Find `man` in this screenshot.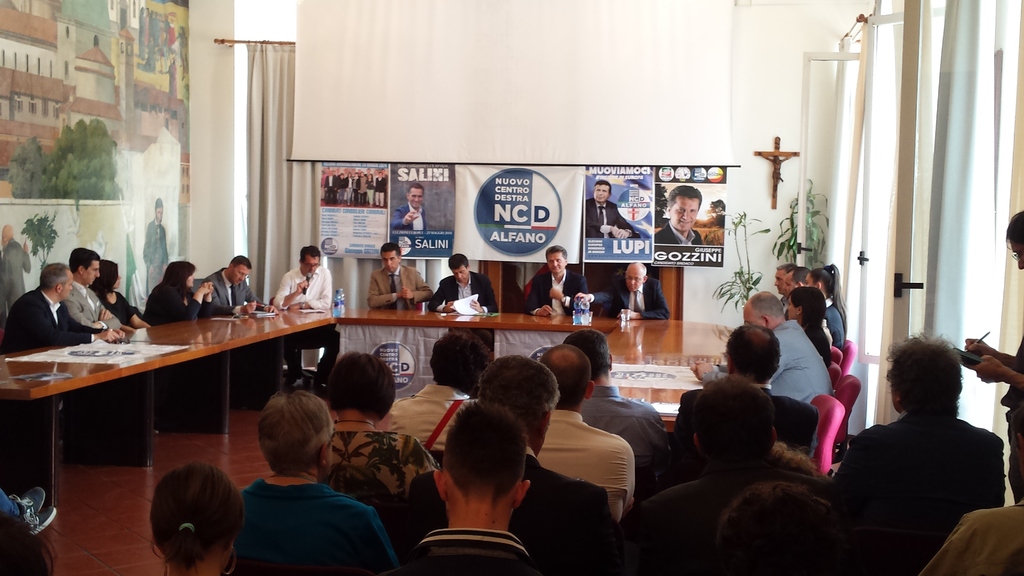
The bounding box for `man` is [left=143, top=197, right=170, bottom=298].
